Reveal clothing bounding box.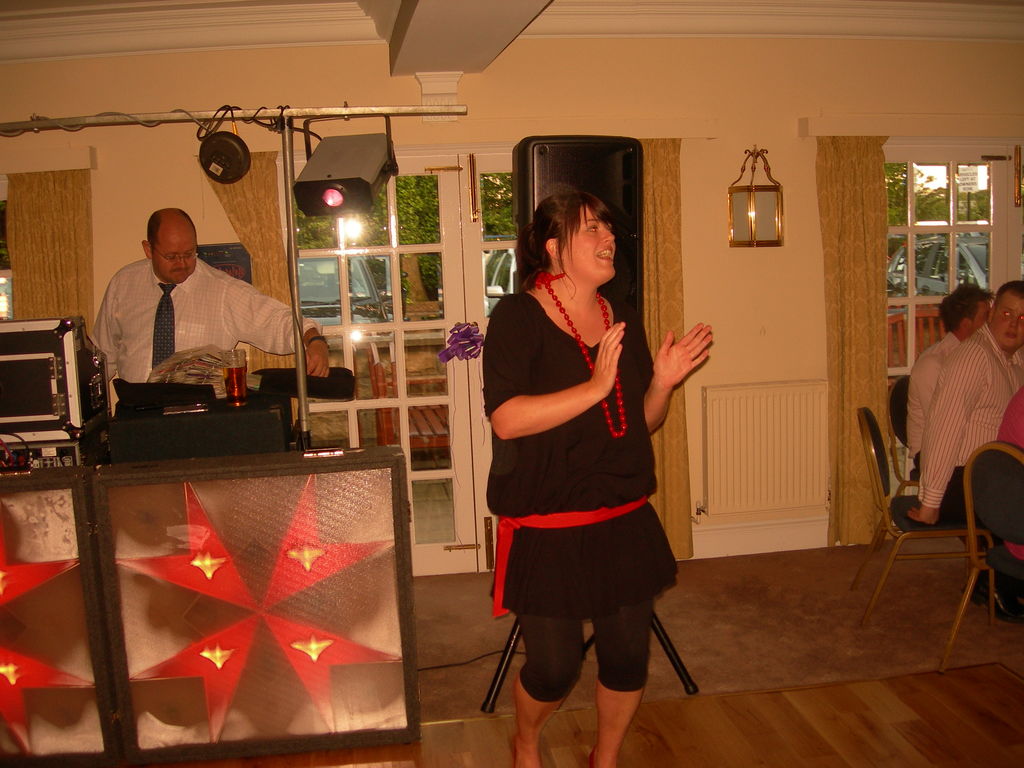
Revealed: 905 328 962 474.
